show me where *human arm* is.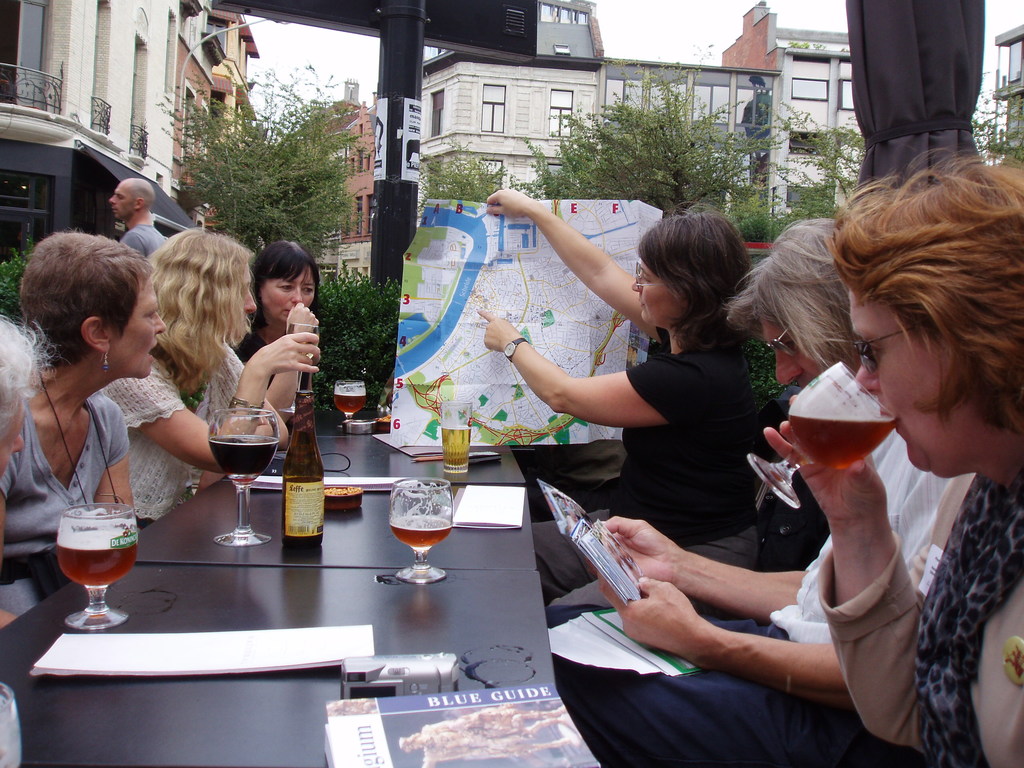
*human arm* is at <region>196, 397, 292, 493</region>.
